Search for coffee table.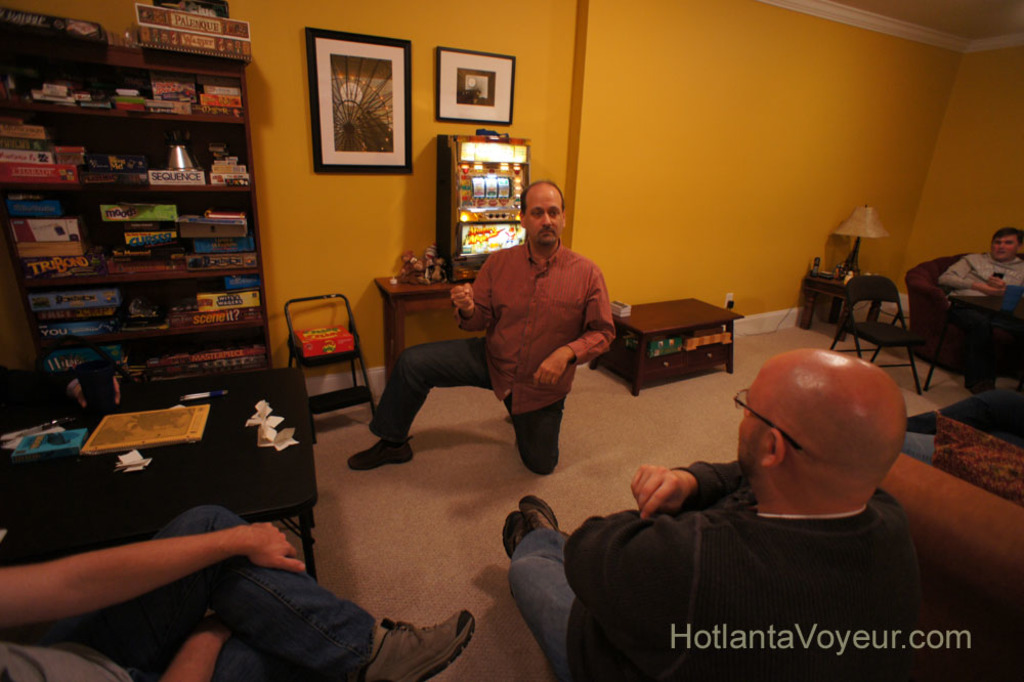
Found at x1=594, y1=297, x2=742, y2=394.
